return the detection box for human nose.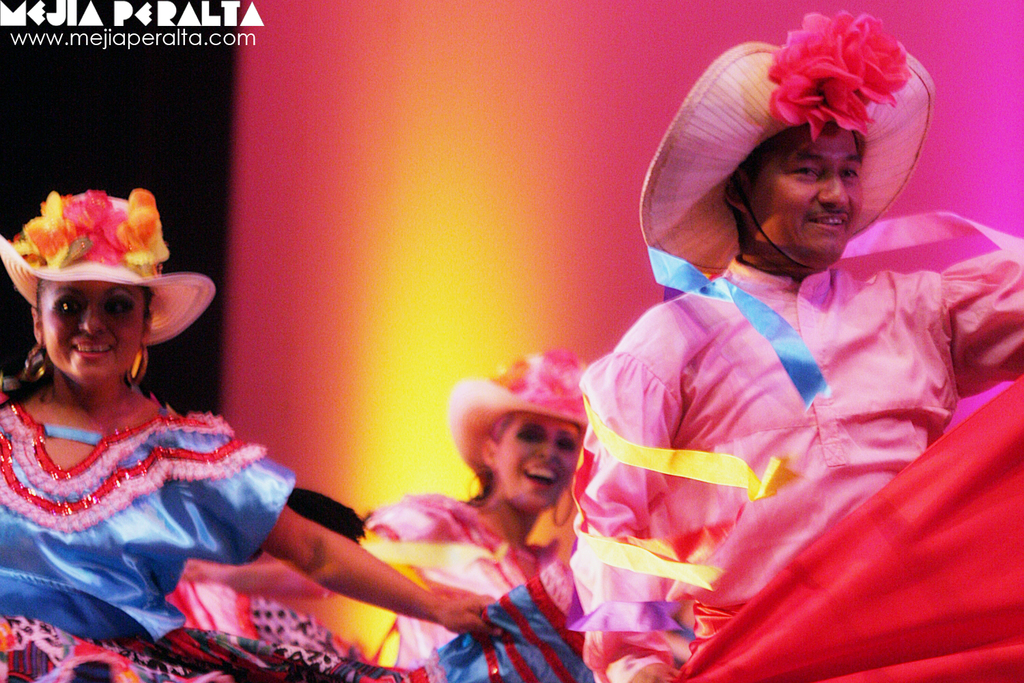
detection(816, 168, 851, 210).
